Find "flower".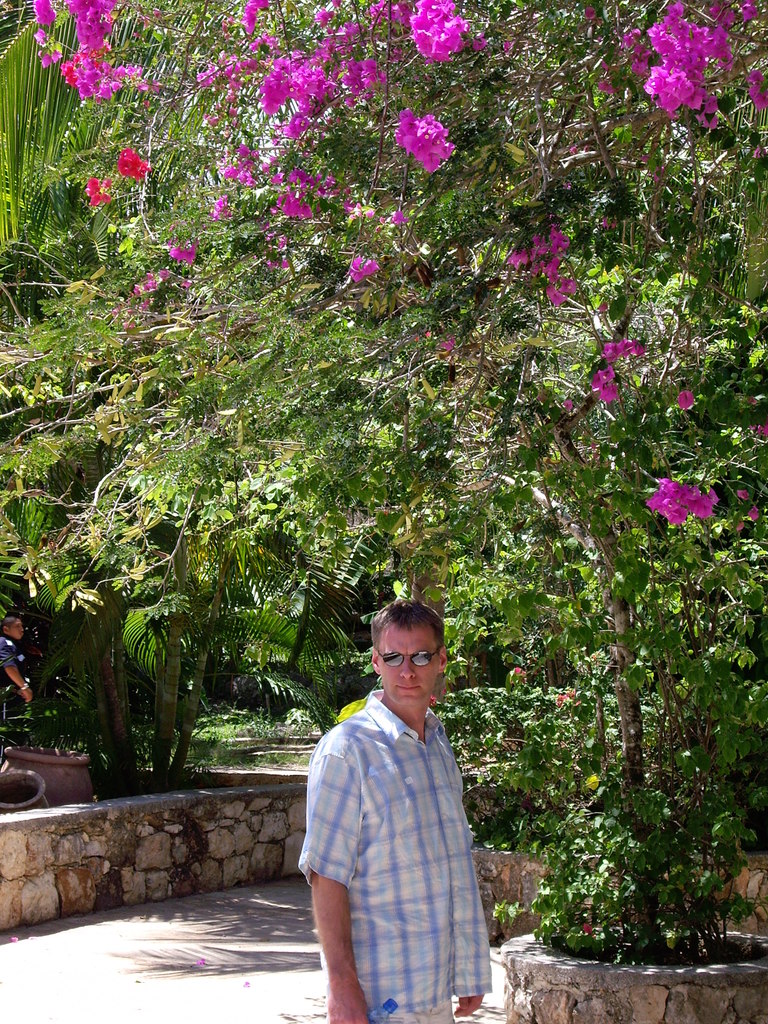
[x1=632, y1=343, x2=646, y2=357].
